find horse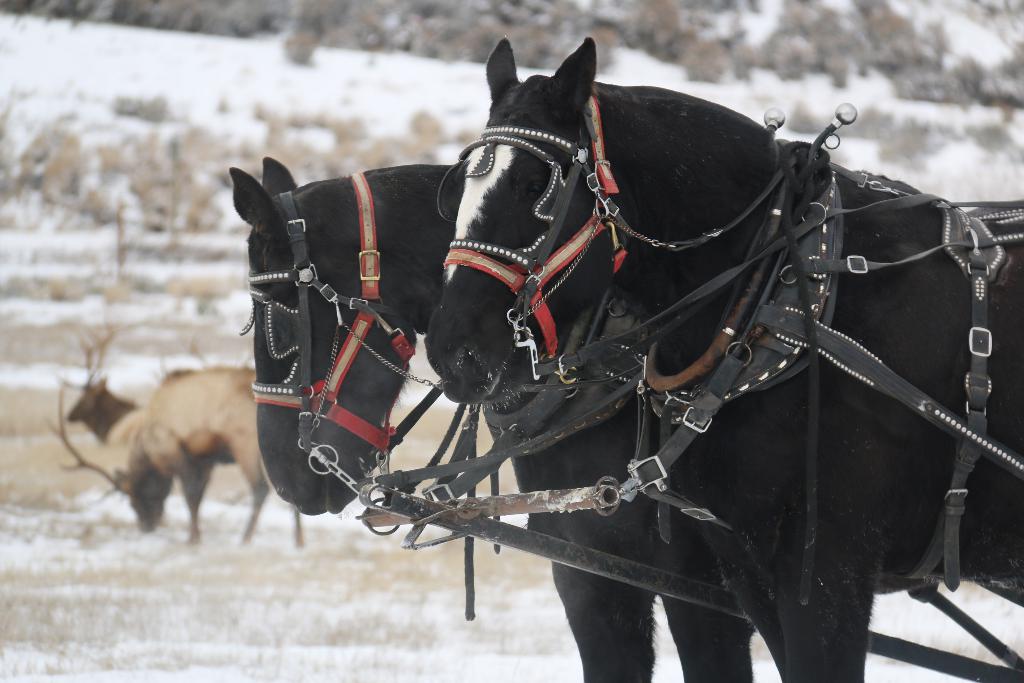
bbox=(102, 363, 304, 549)
